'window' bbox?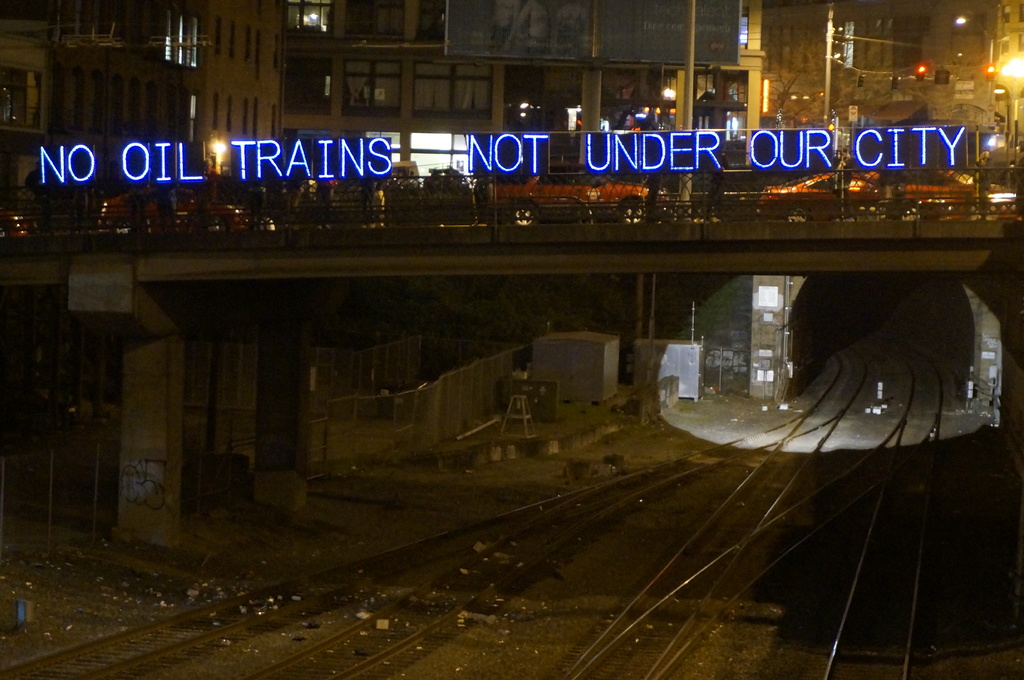
{"left": 407, "top": 47, "right": 499, "bottom": 134}
